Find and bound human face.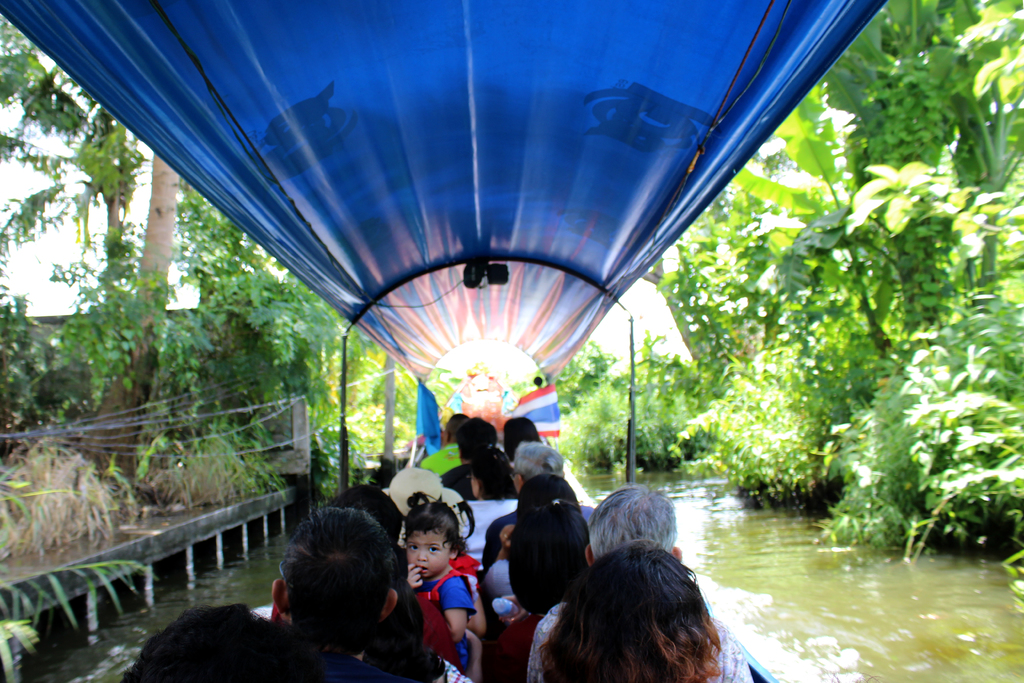
Bound: box(407, 528, 452, 575).
